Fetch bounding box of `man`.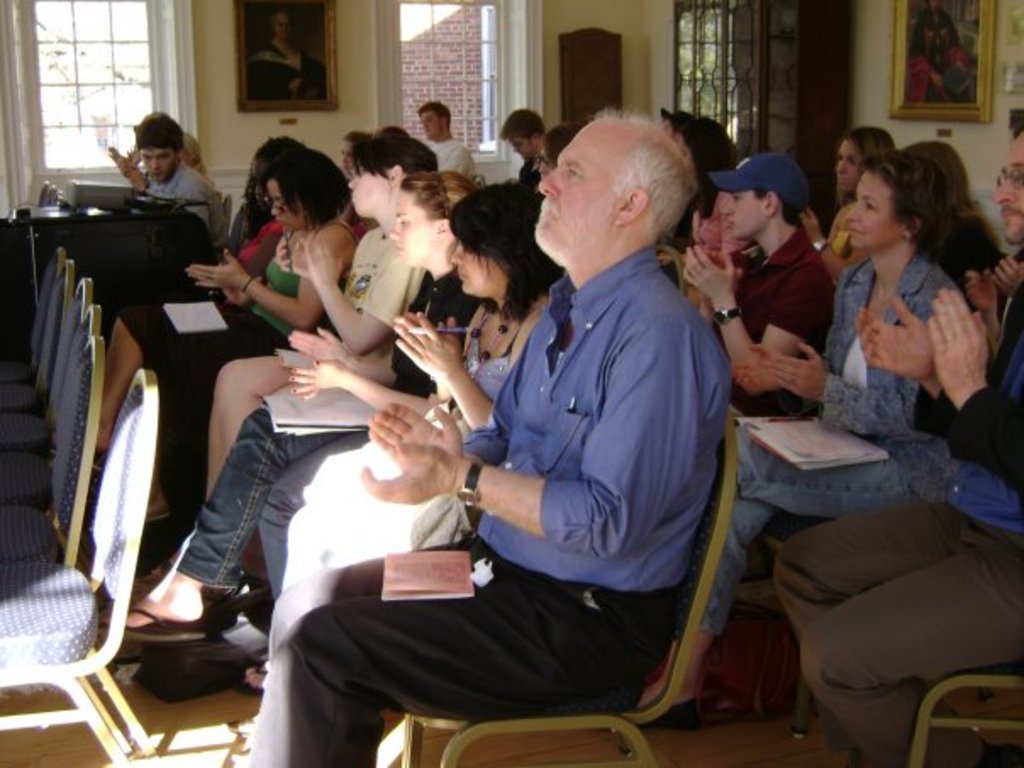
Bbox: box(771, 105, 1022, 766).
